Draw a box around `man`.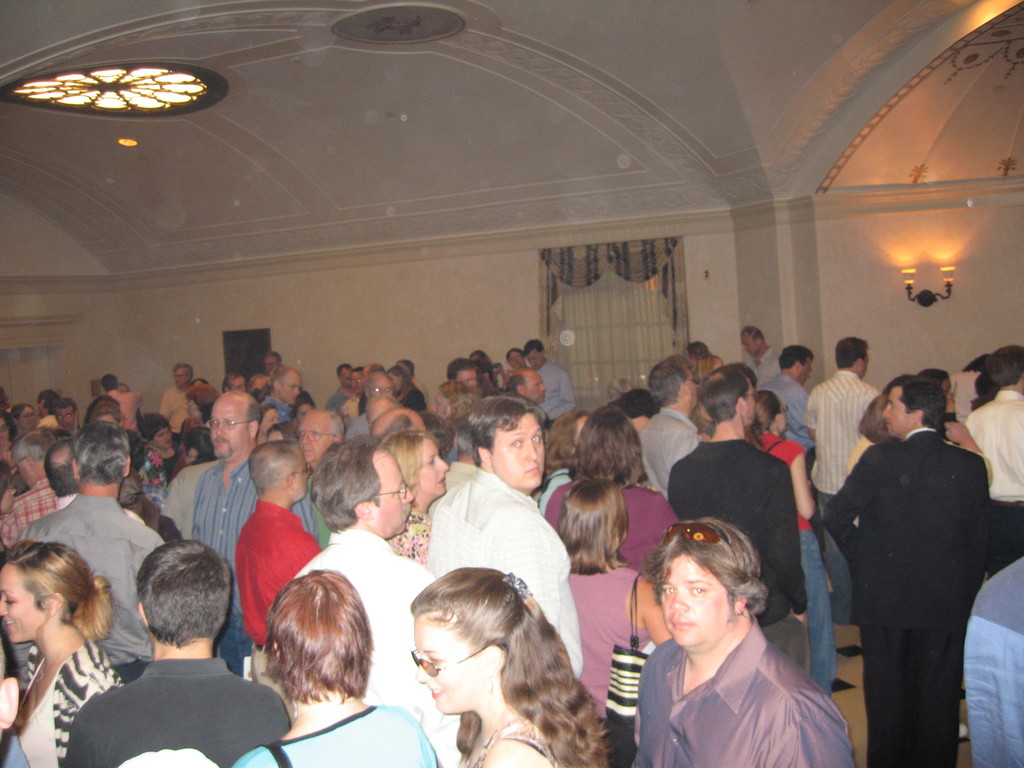
Rect(47, 437, 146, 520).
